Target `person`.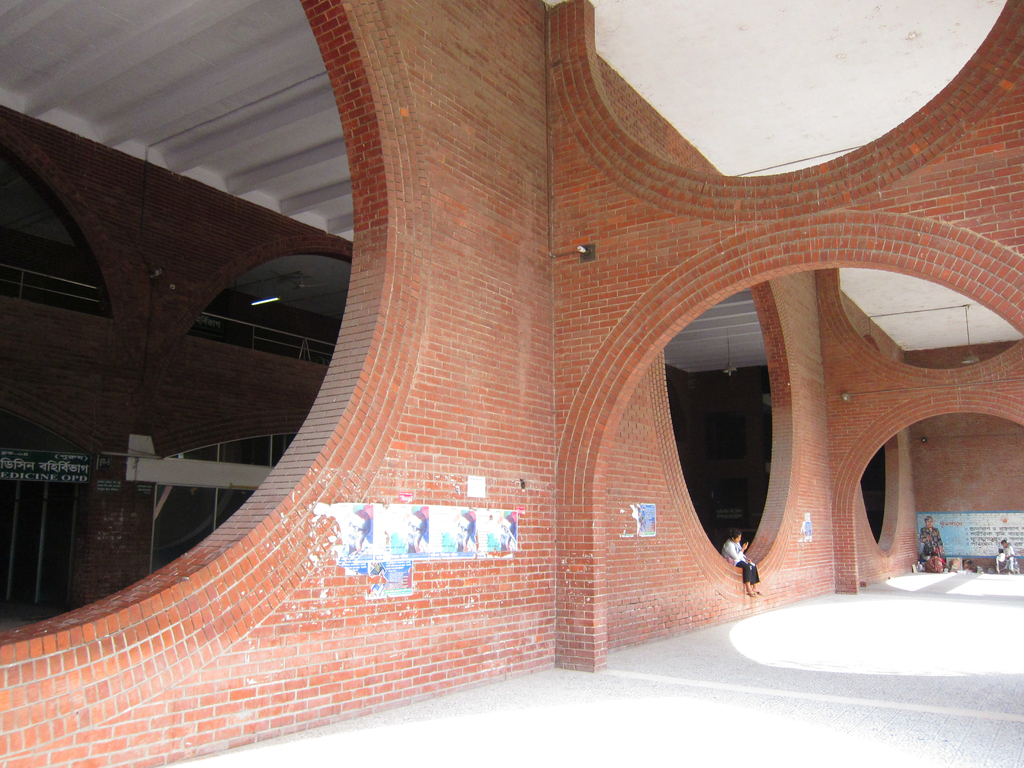
Target region: <region>447, 511, 479, 559</region>.
